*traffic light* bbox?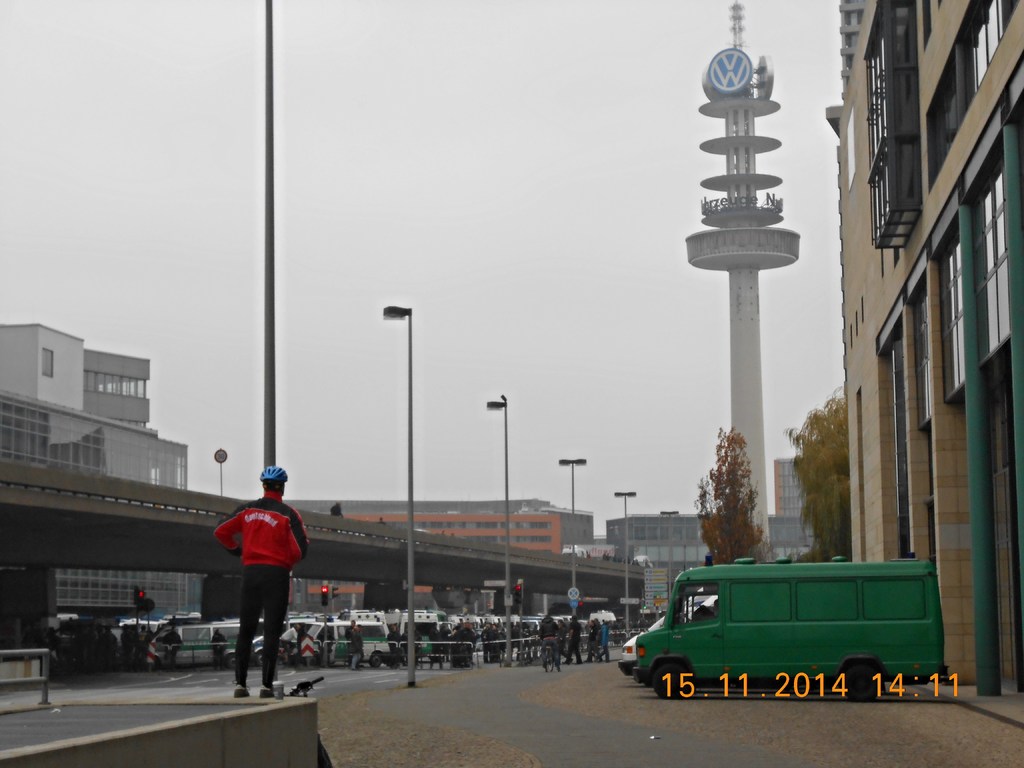
box(643, 601, 648, 610)
